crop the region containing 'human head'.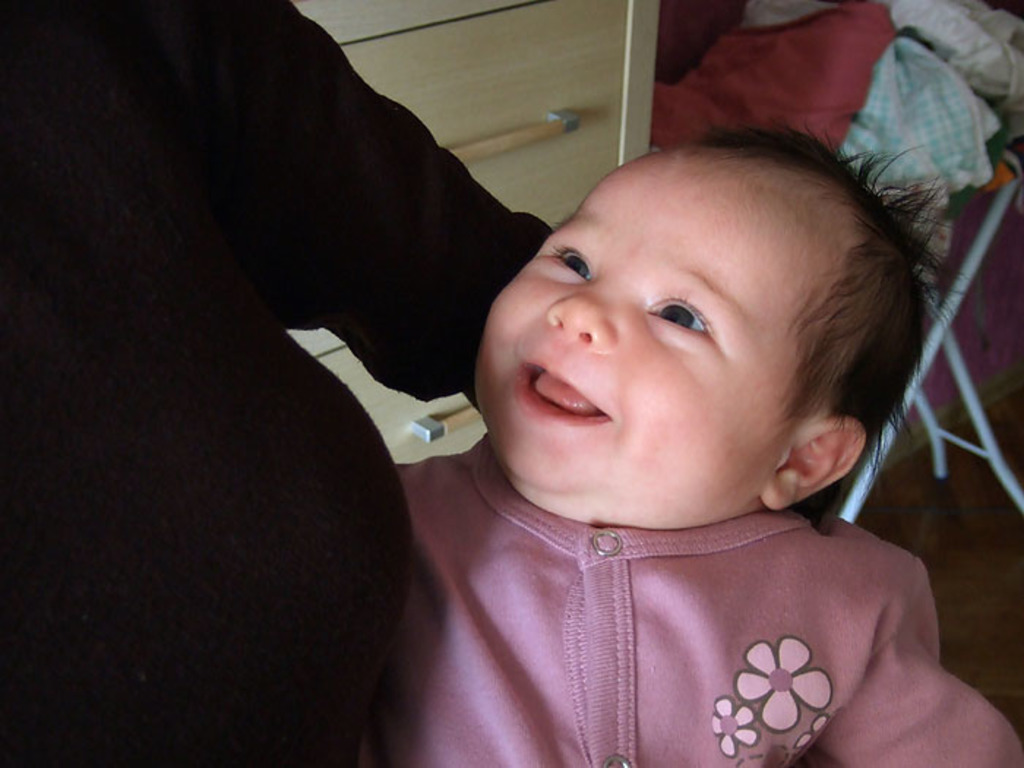
Crop region: 468 139 948 522.
